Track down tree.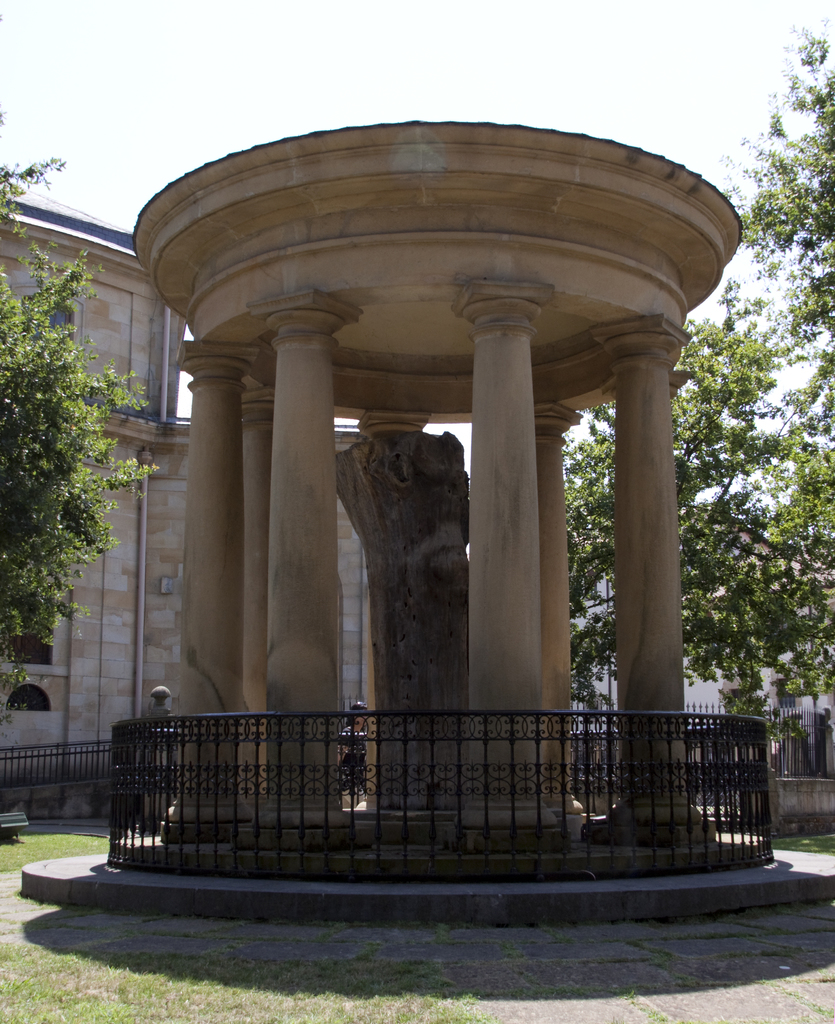
Tracked to bbox=(551, 399, 619, 759).
